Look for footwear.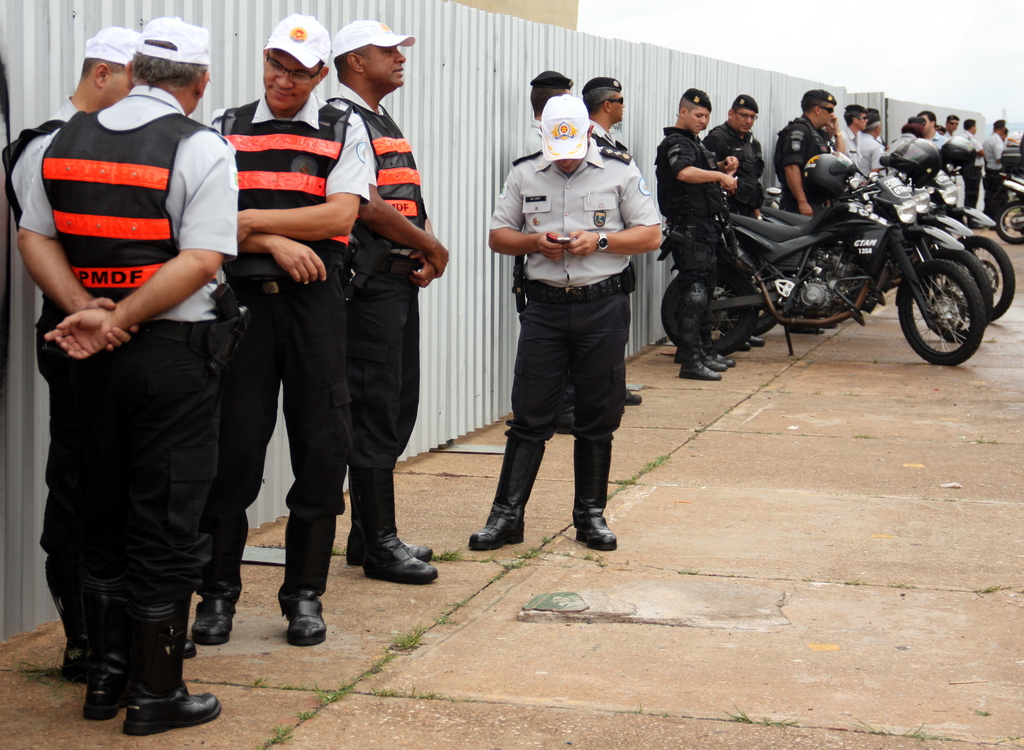
Found: x1=705, y1=353, x2=724, y2=371.
